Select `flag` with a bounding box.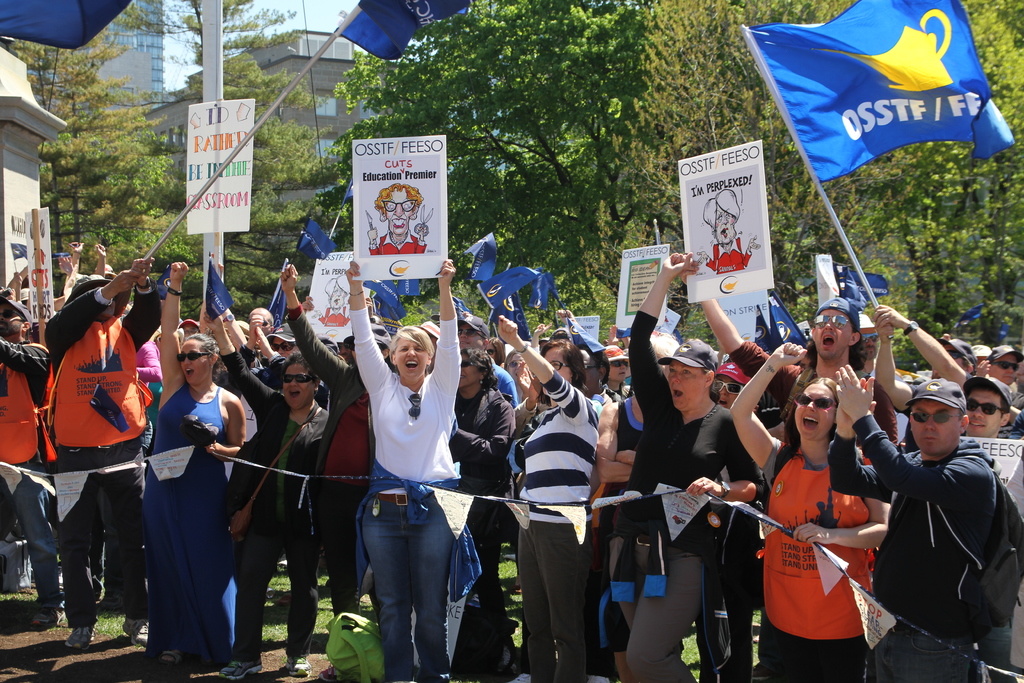
select_region(831, 265, 888, 305).
